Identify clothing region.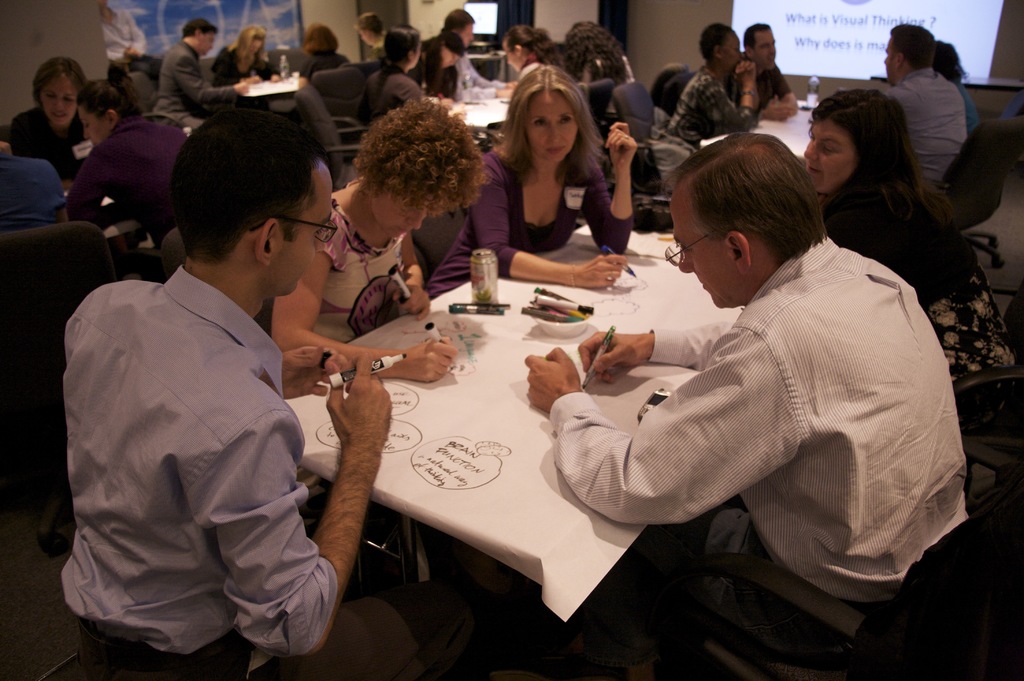
Region: x1=738, y1=48, x2=792, y2=111.
